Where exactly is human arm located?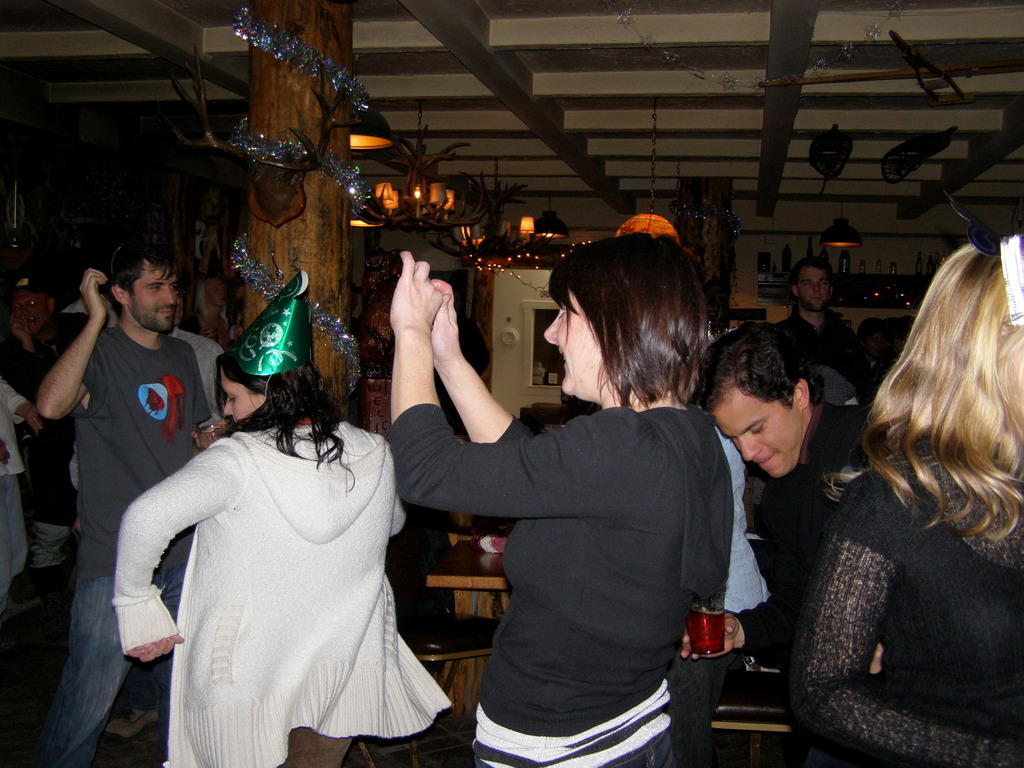
Its bounding box is 853/332/880/400.
